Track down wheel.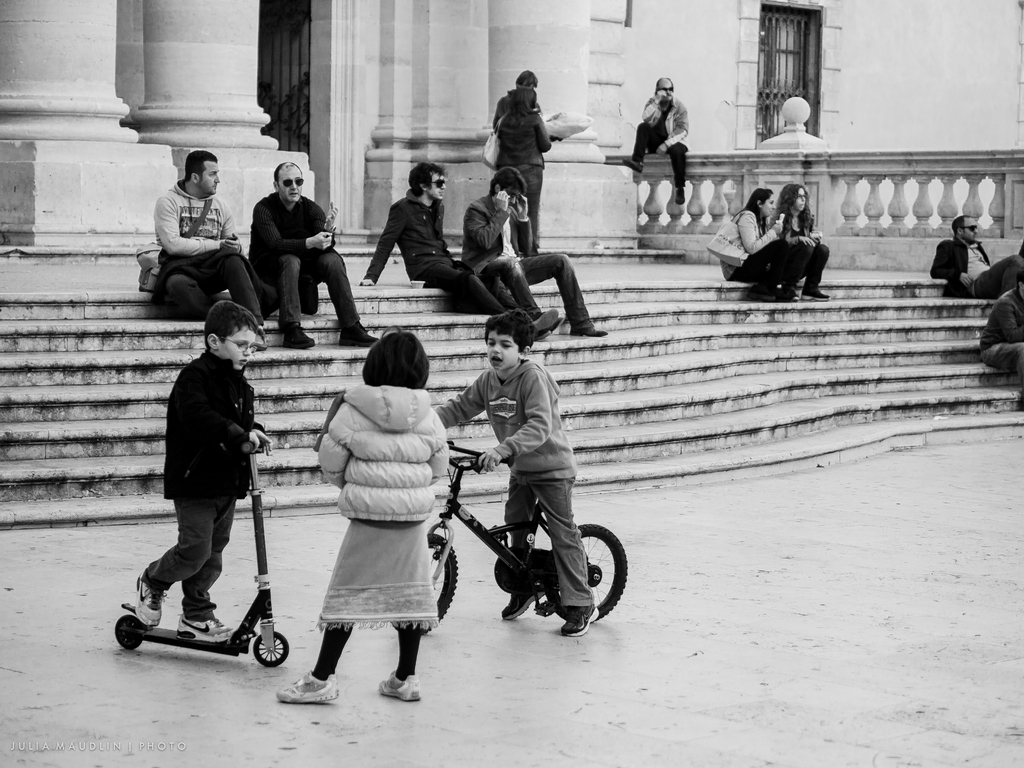
Tracked to (left=390, top=527, right=460, bottom=636).
